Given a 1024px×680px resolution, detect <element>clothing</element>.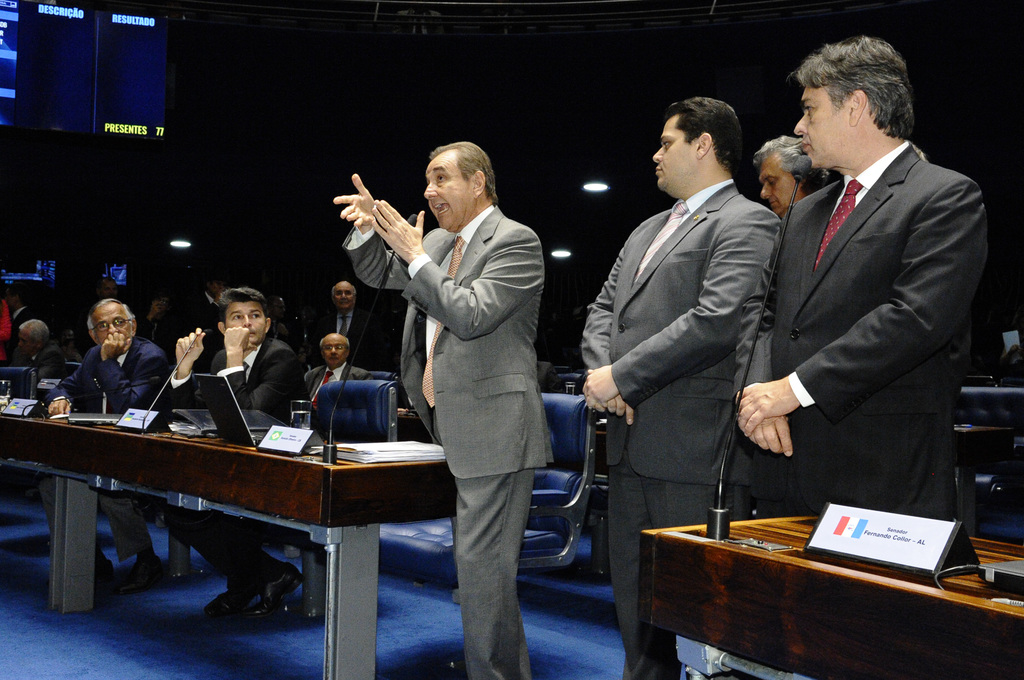
BBox(340, 205, 543, 679).
